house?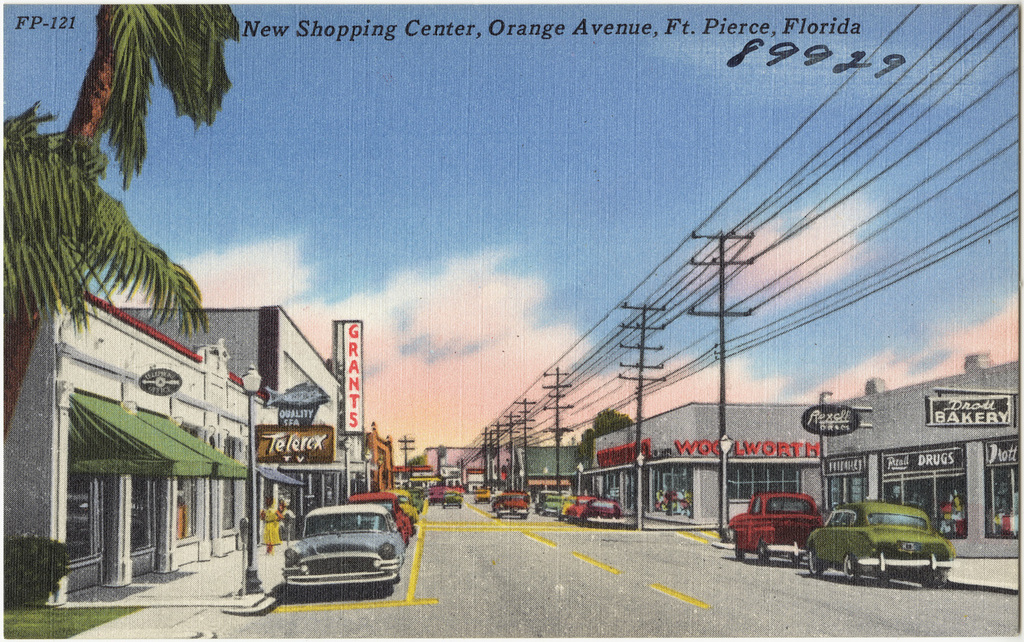
x1=360, y1=420, x2=399, y2=493
